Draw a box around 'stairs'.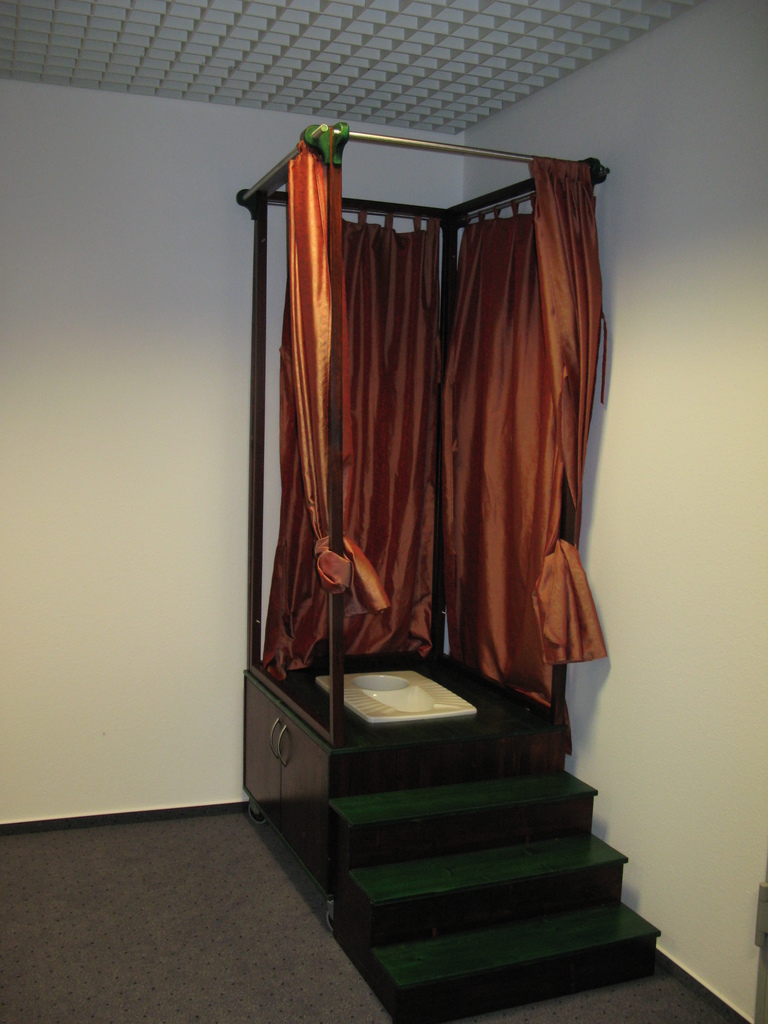
select_region(325, 724, 663, 1023).
